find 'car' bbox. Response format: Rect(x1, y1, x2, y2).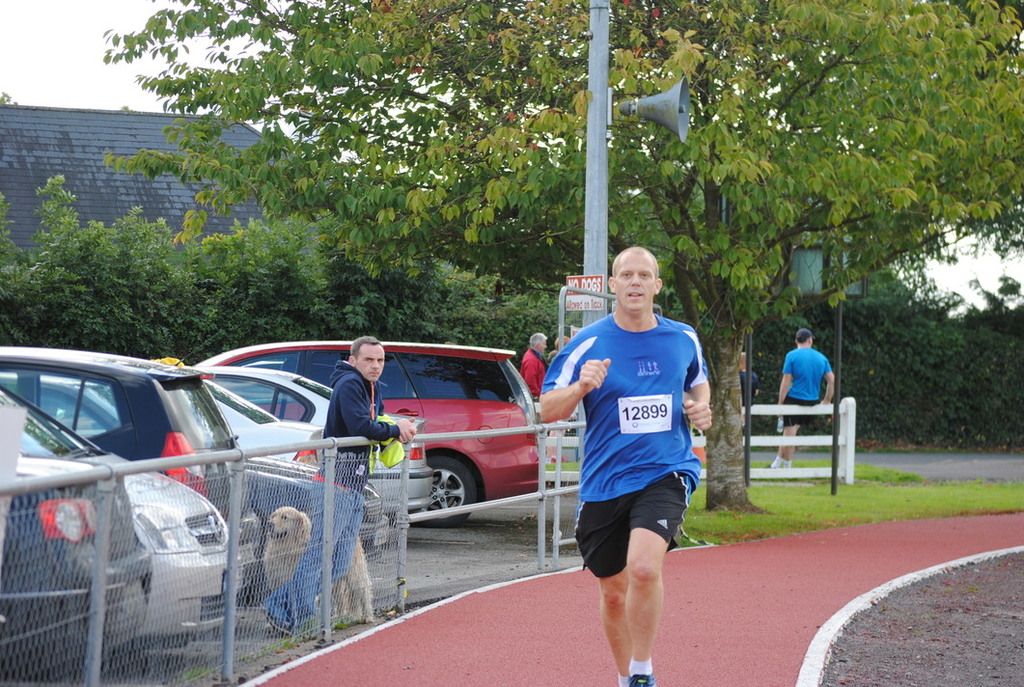
Rect(0, 353, 264, 561).
